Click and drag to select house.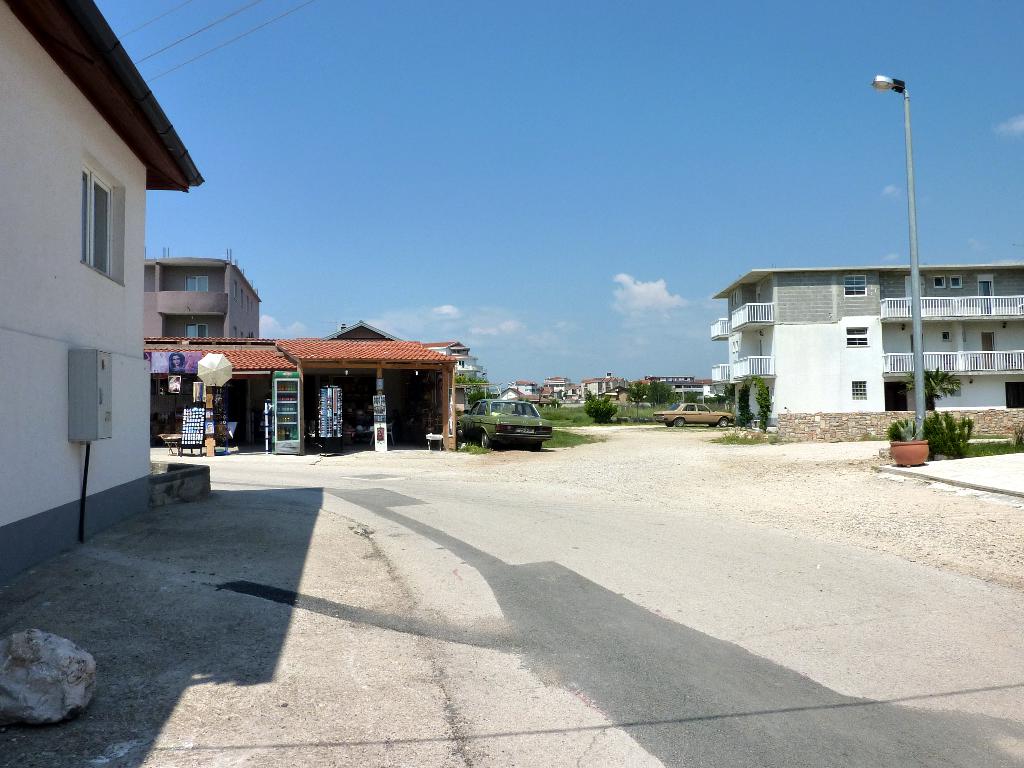
Selection: [144, 318, 459, 452].
